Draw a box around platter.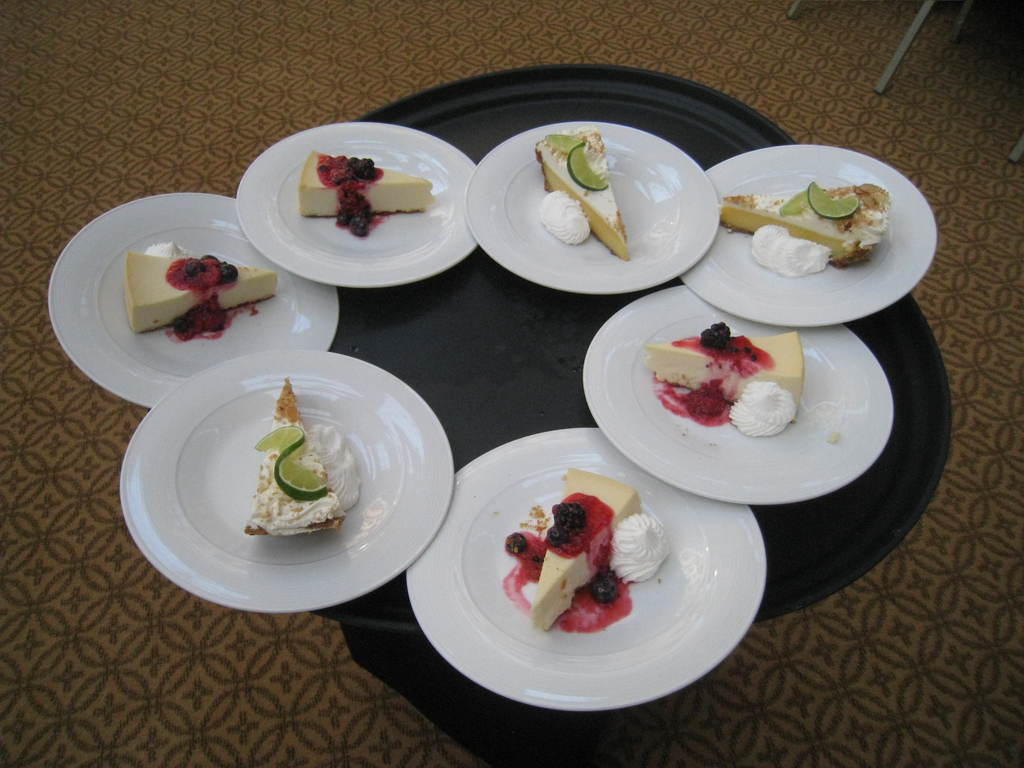
box=[685, 140, 938, 324].
